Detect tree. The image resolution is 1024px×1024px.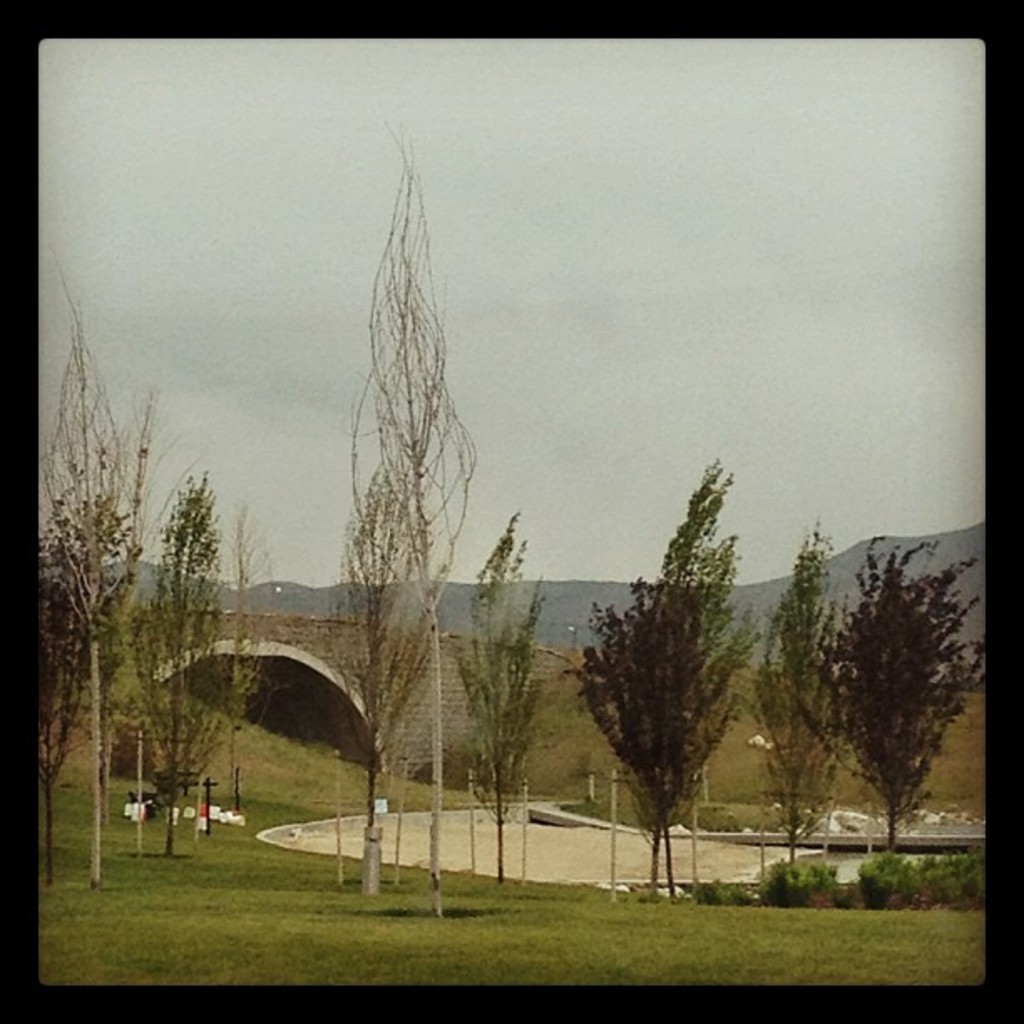
447/517/562/888.
